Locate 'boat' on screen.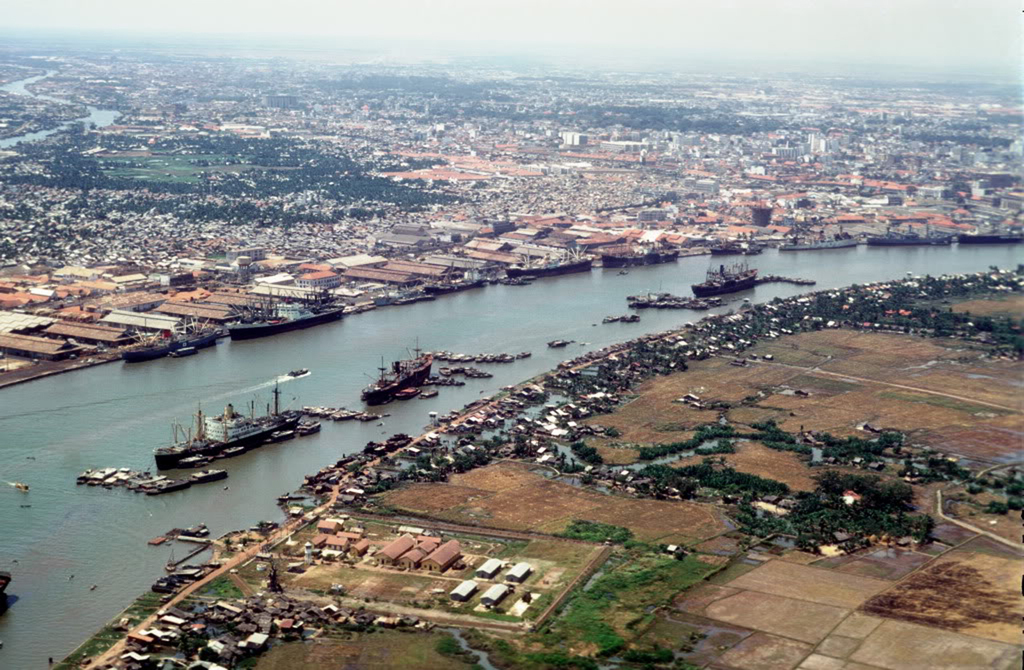
On screen at [left=501, top=271, right=527, bottom=286].
